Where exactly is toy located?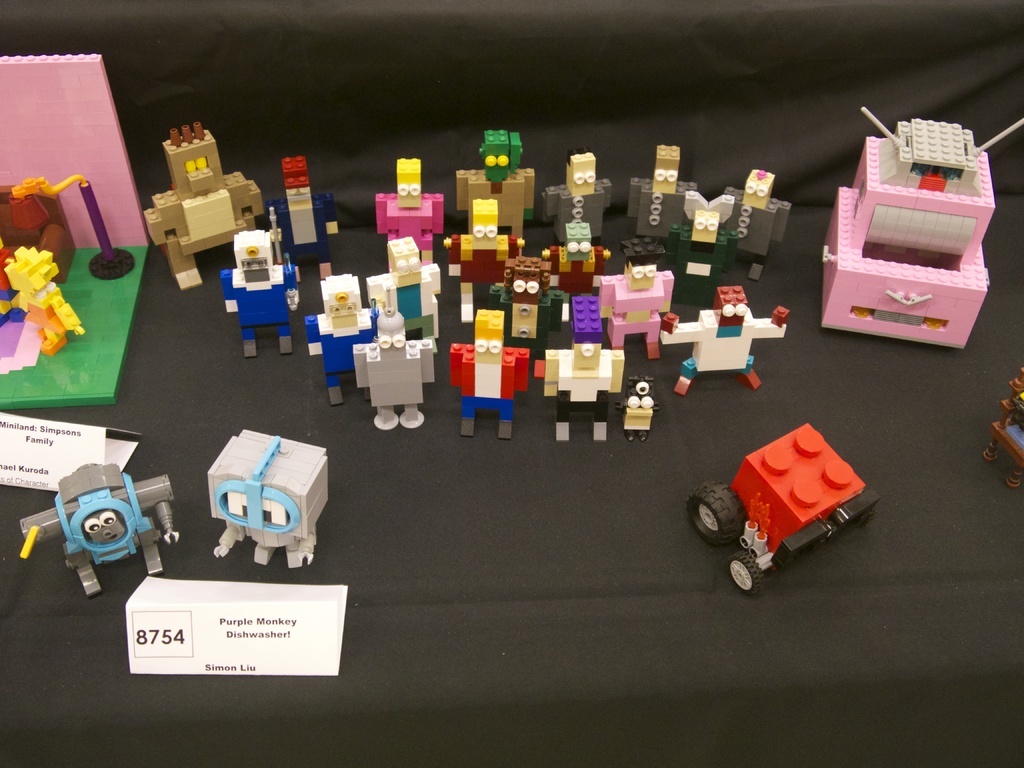
Its bounding box is <box>0,233,26,326</box>.
